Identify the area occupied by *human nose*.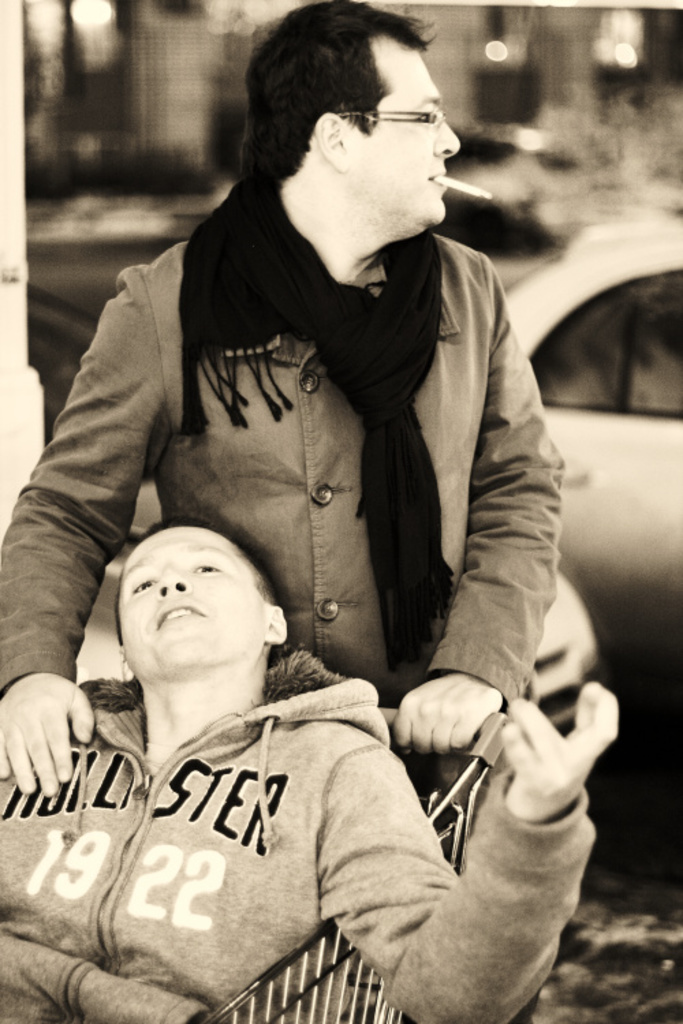
Area: Rect(157, 569, 189, 598).
